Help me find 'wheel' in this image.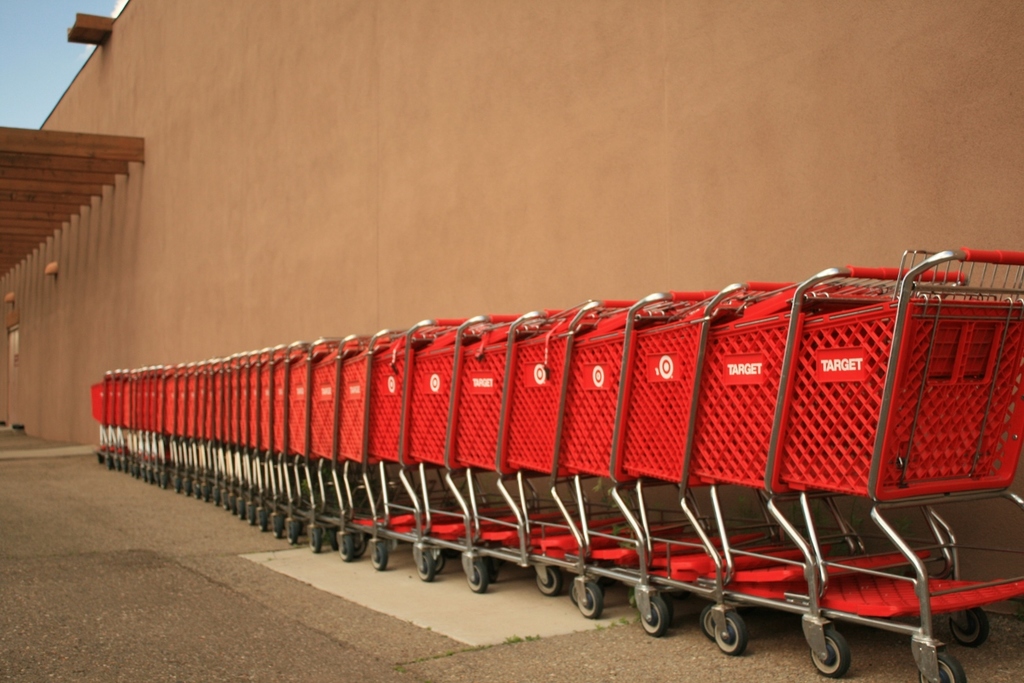
Found it: {"left": 162, "top": 474, "right": 166, "bottom": 489}.
